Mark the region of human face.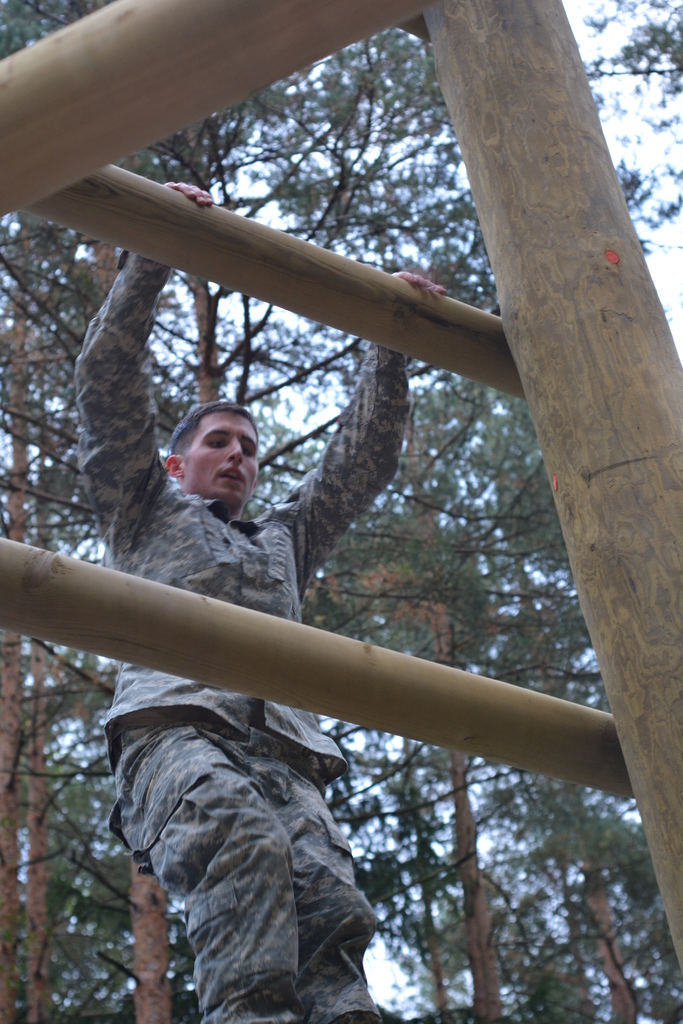
Region: box(177, 410, 263, 507).
